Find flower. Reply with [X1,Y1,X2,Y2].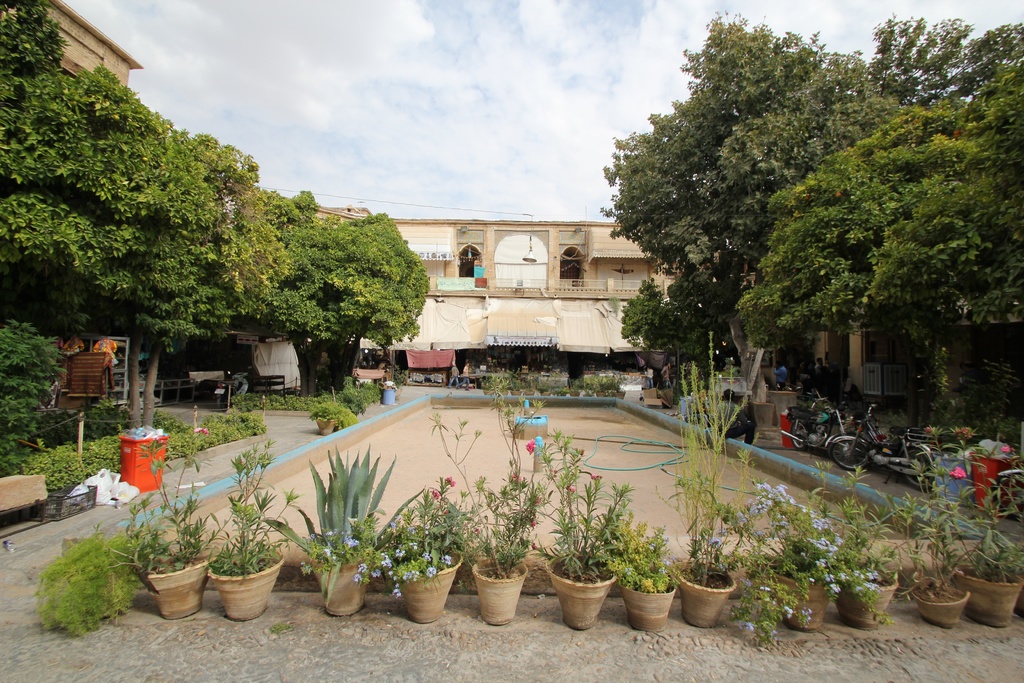
[390,589,403,600].
